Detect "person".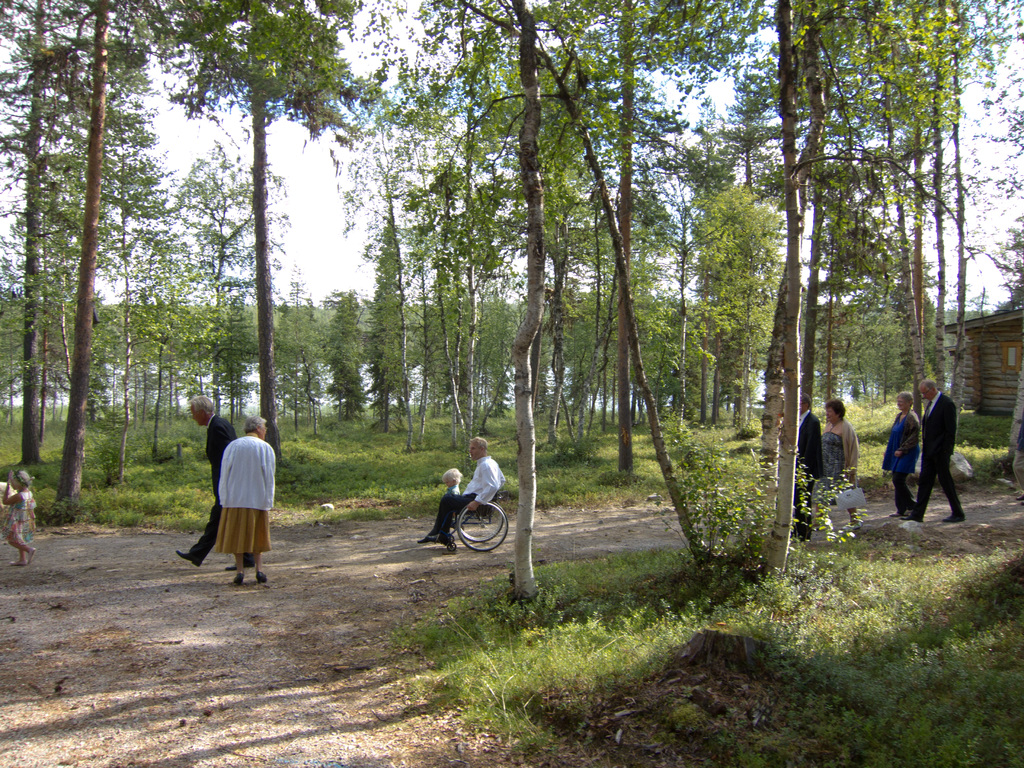
Detected at [438, 470, 462, 502].
